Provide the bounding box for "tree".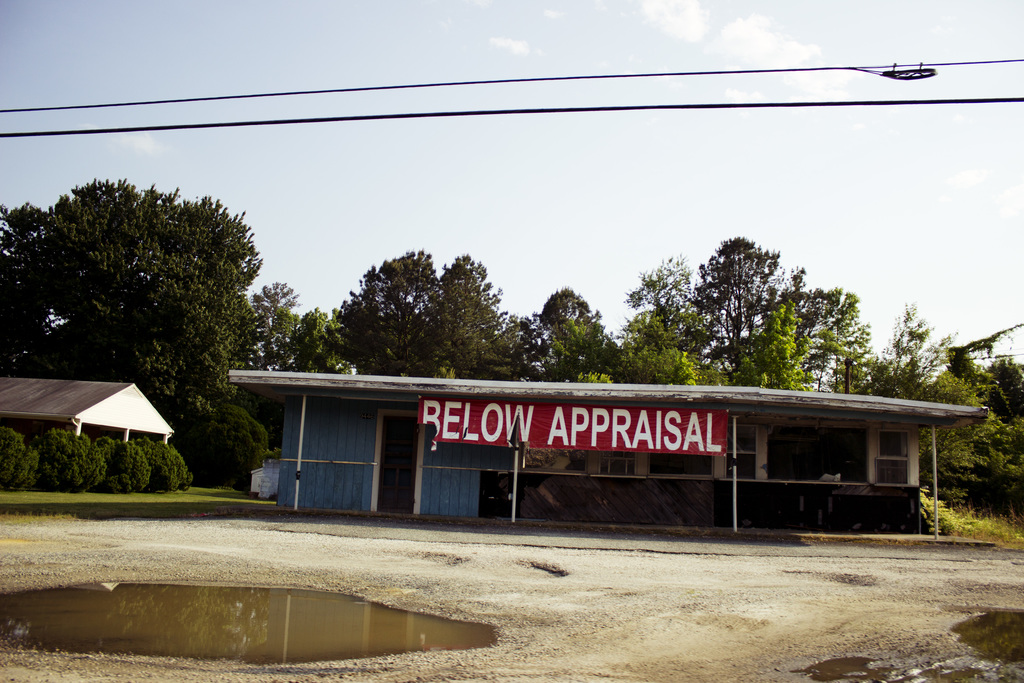
BBox(283, 307, 351, 372).
